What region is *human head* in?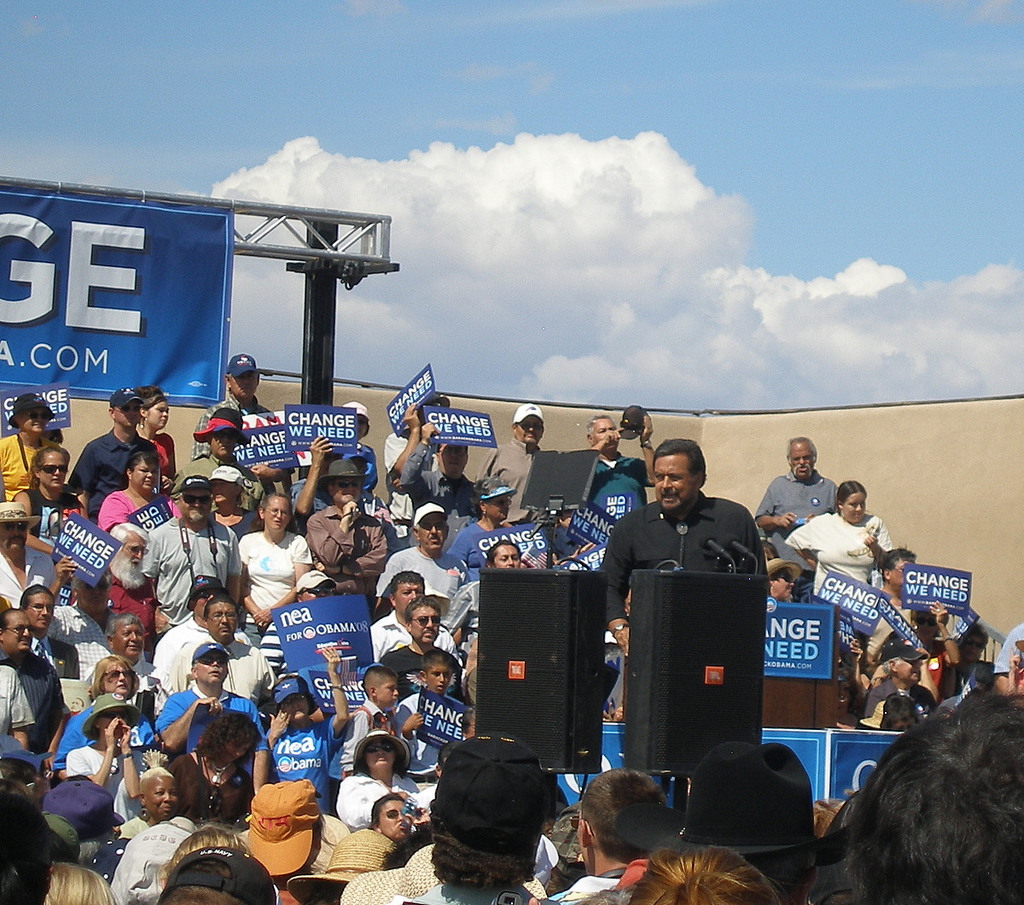
box(787, 439, 817, 479).
